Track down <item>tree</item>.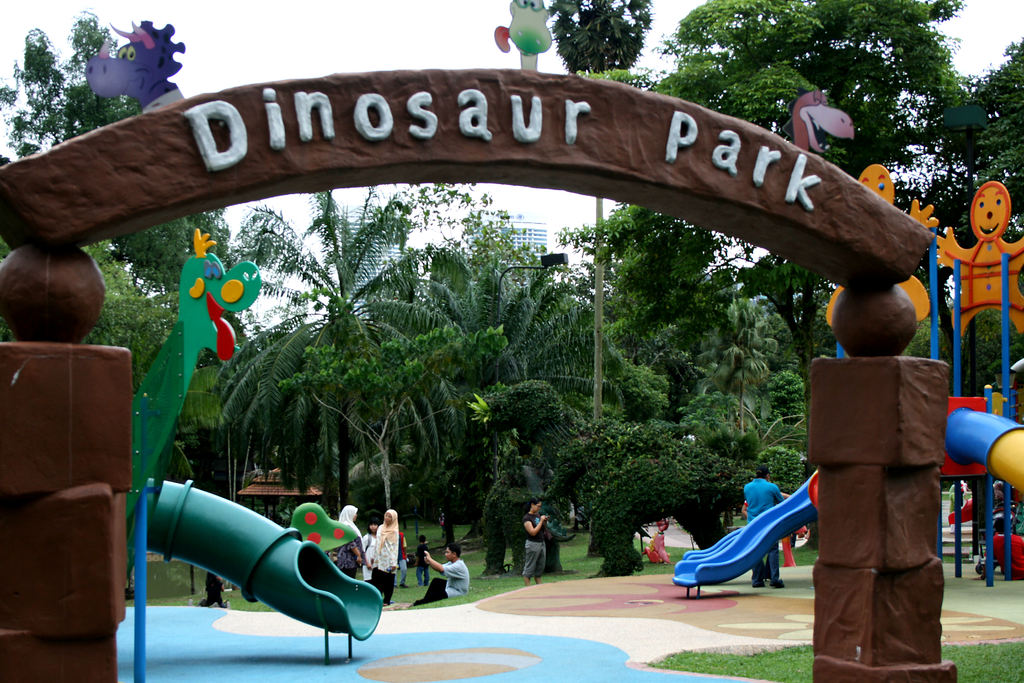
Tracked to (542,0,652,424).
